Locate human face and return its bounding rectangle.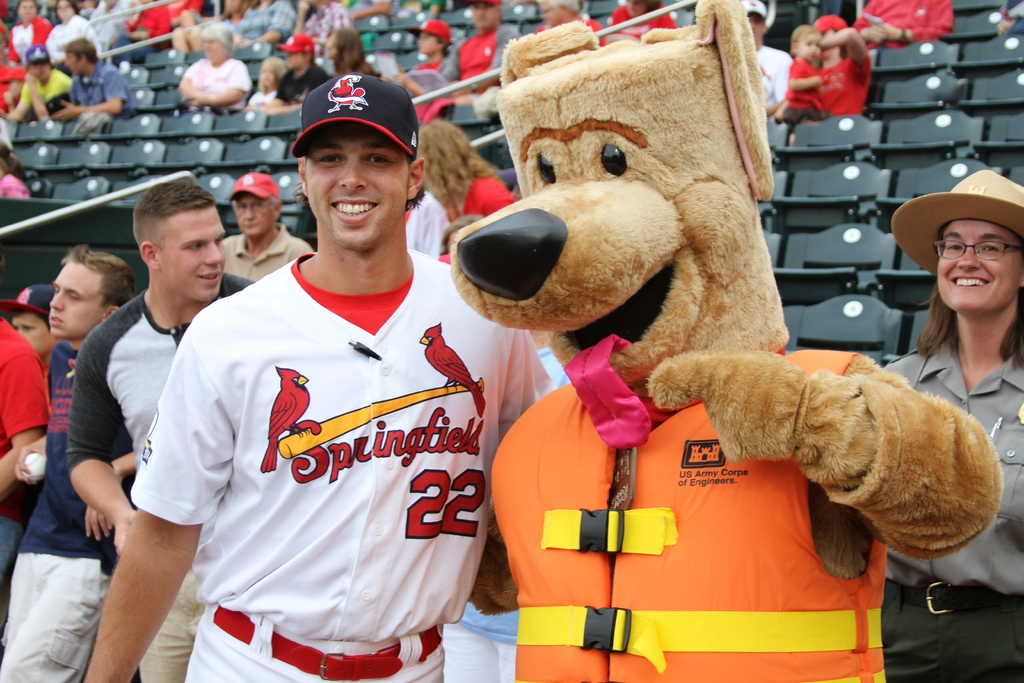
x1=158, y1=208, x2=228, y2=304.
